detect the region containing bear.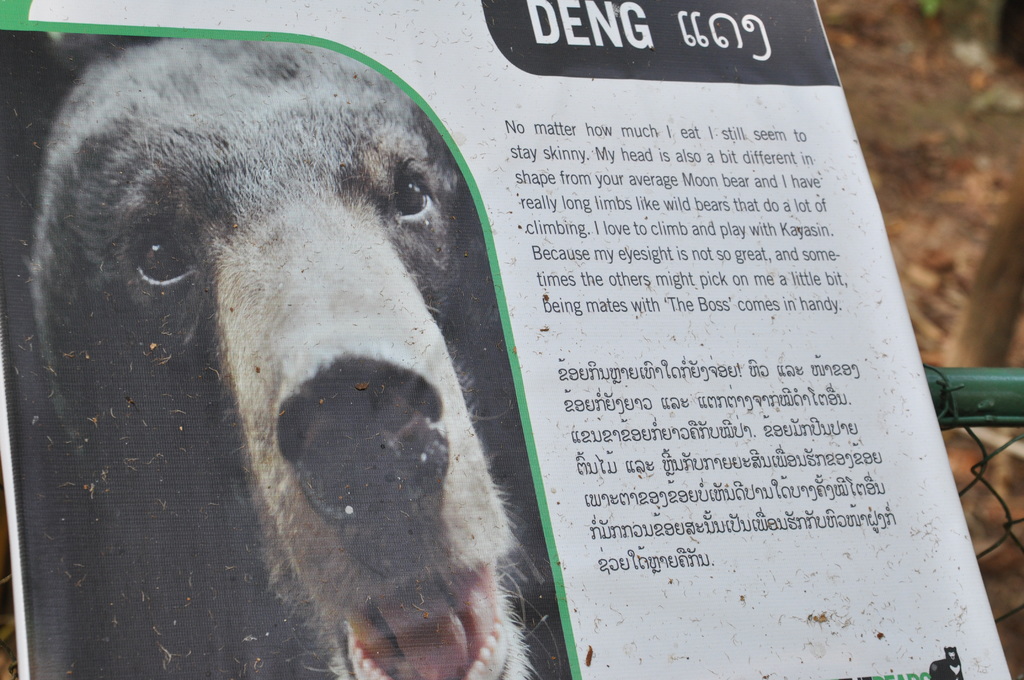
0,27,572,679.
